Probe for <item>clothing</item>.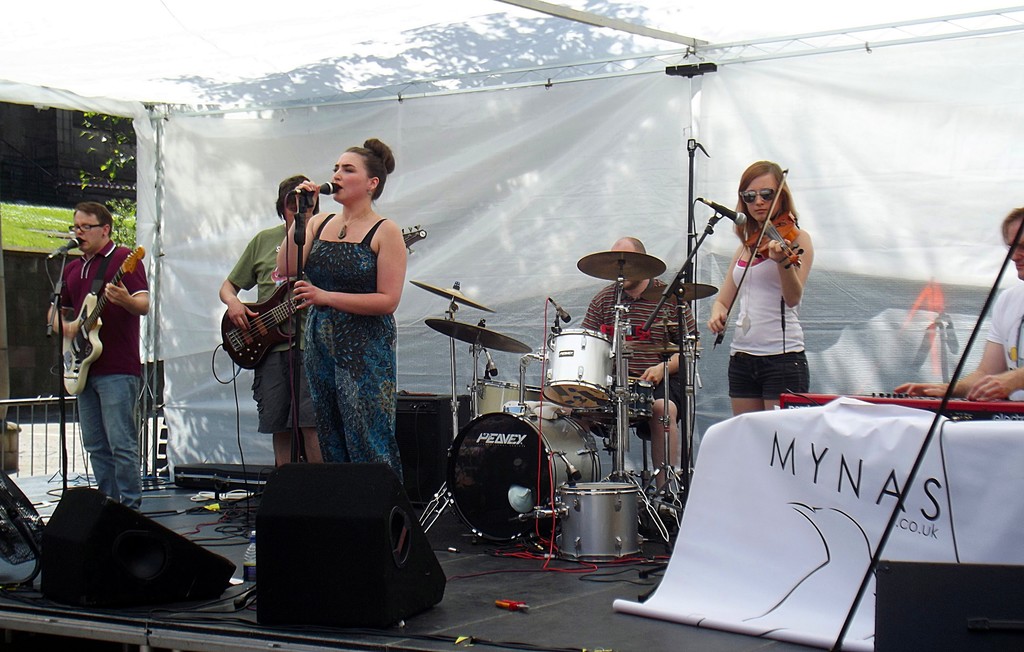
Probe result: x1=733, y1=260, x2=810, y2=407.
